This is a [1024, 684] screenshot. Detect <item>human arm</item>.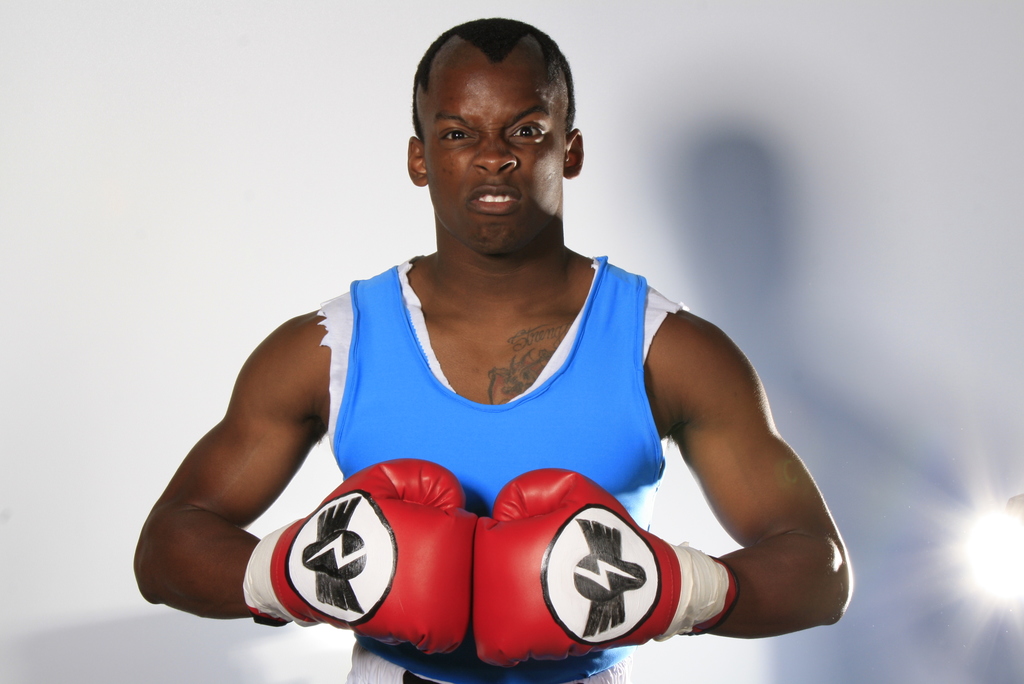
box(124, 286, 481, 662).
